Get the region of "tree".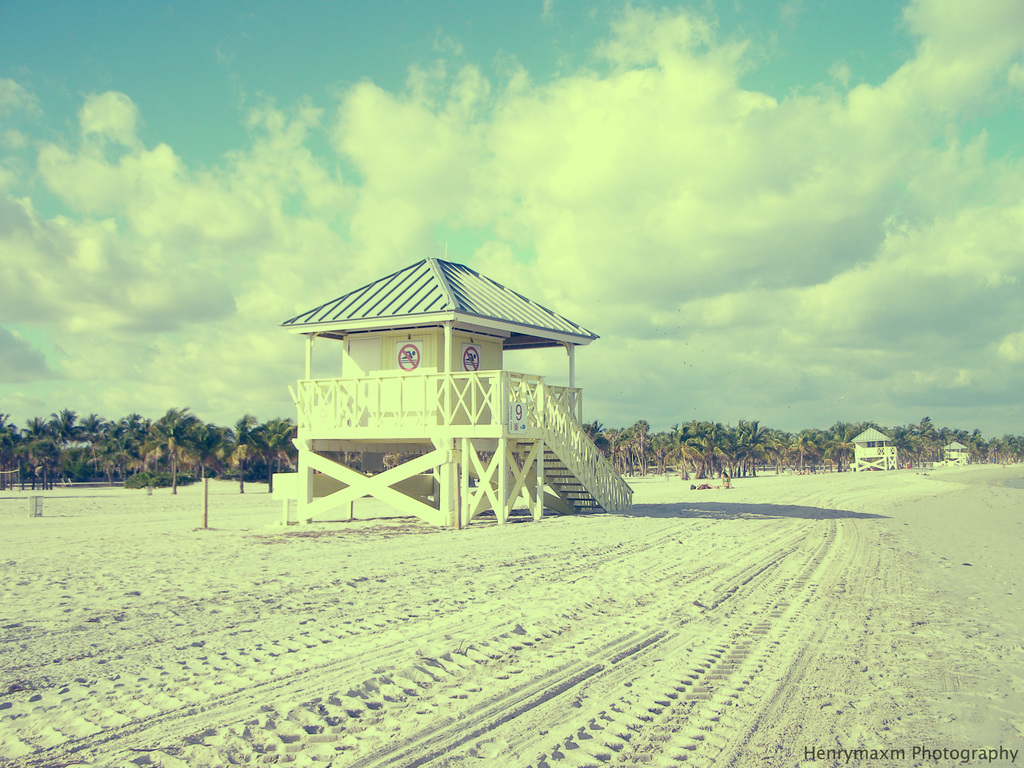
259 422 294 492.
